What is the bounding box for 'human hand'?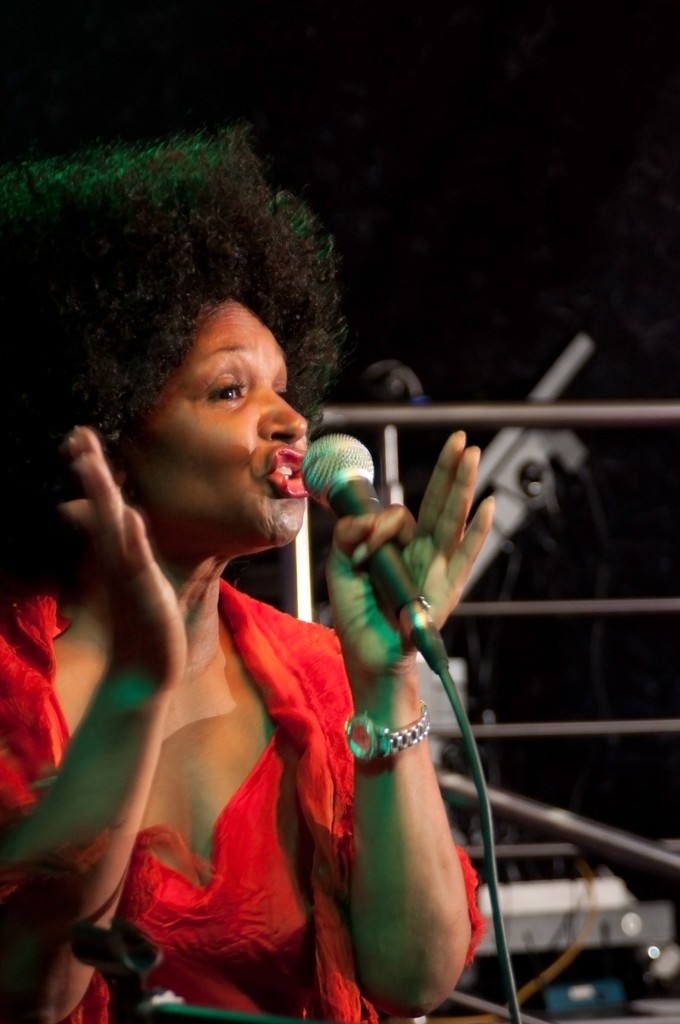
56,413,179,687.
